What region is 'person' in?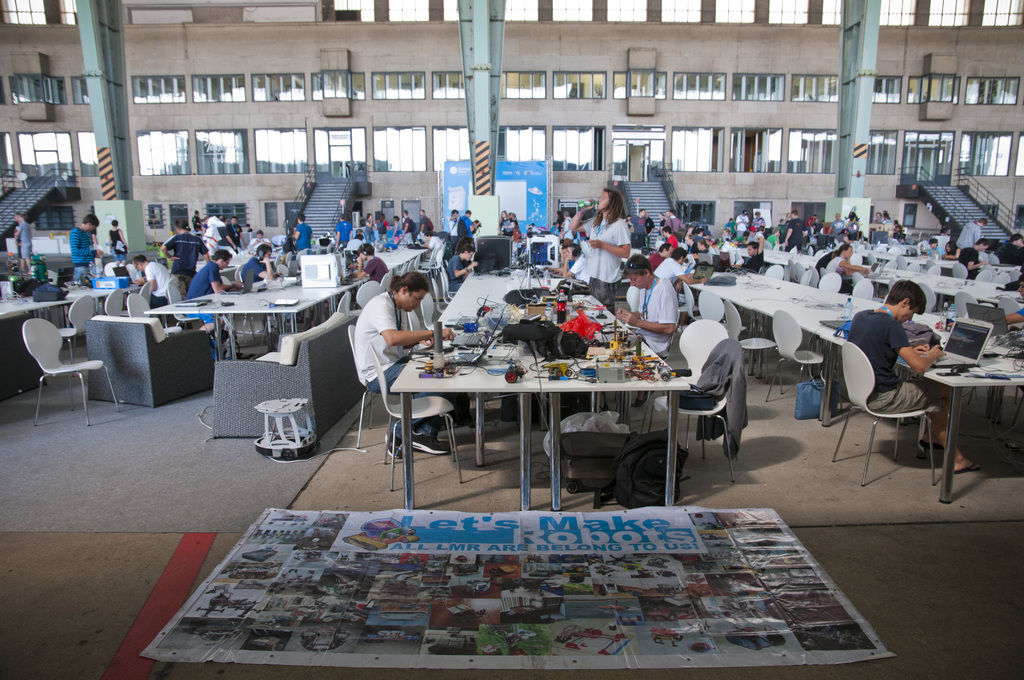
crop(636, 214, 655, 238).
